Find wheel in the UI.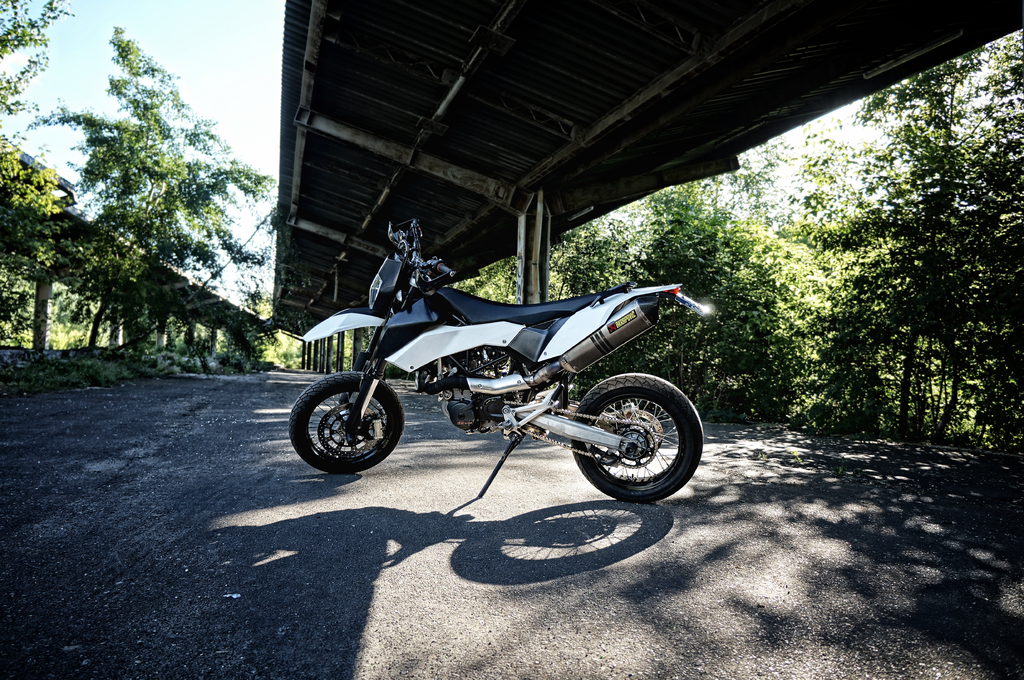
UI element at detection(301, 382, 401, 472).
